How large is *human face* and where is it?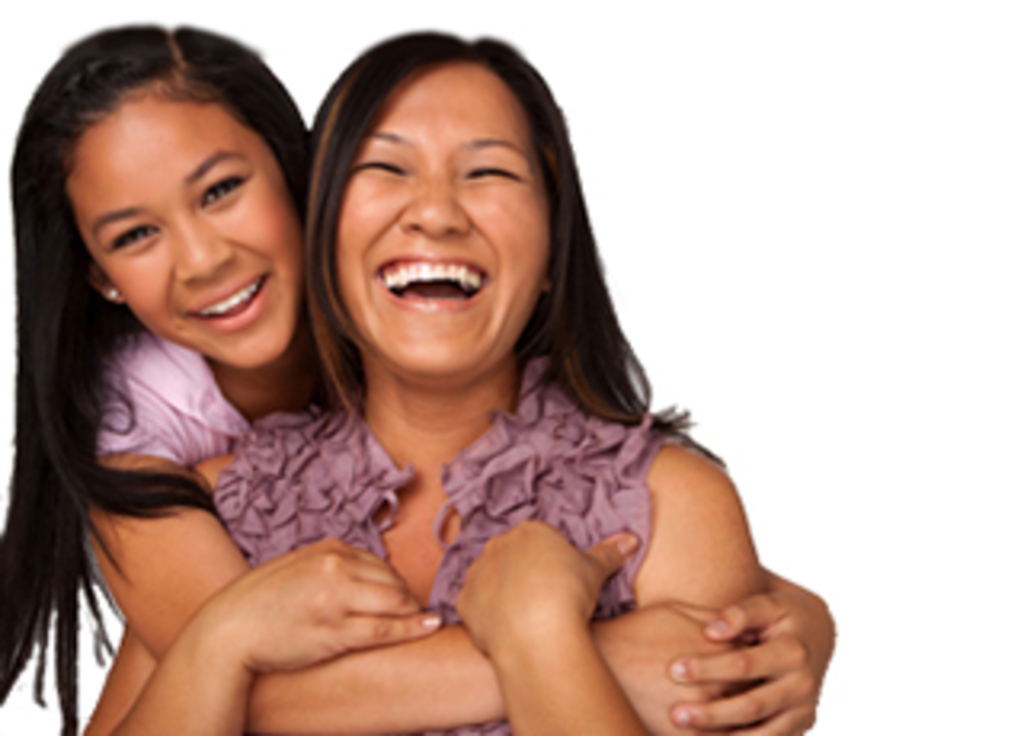
Bounding box: box(317, 54, 541, 390).
